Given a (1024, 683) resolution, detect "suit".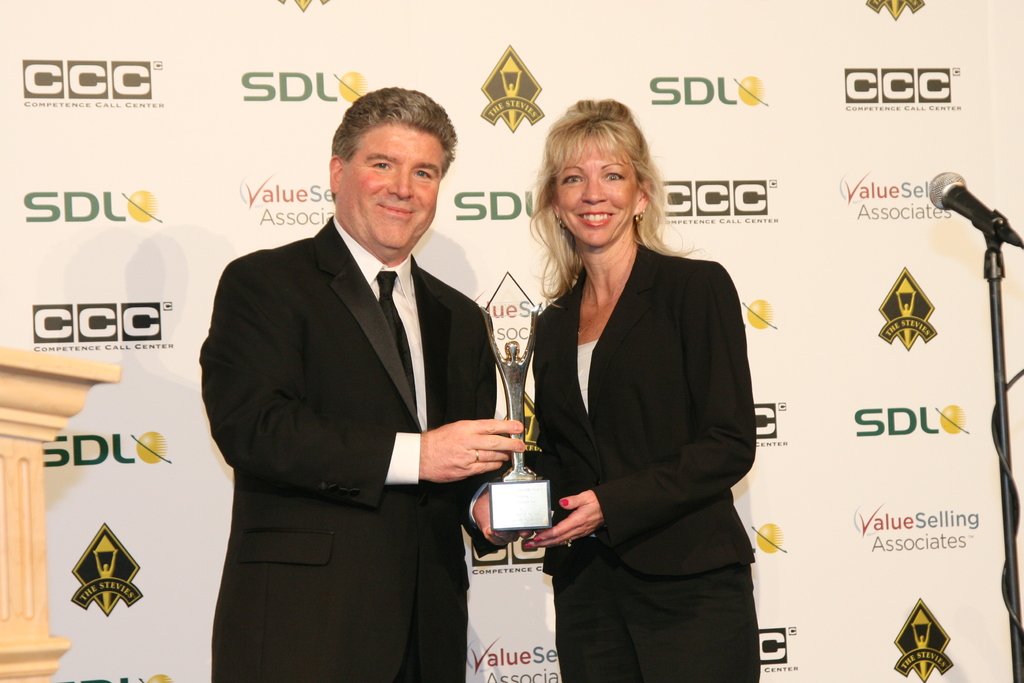
<box>189,113,522,668</box>.
